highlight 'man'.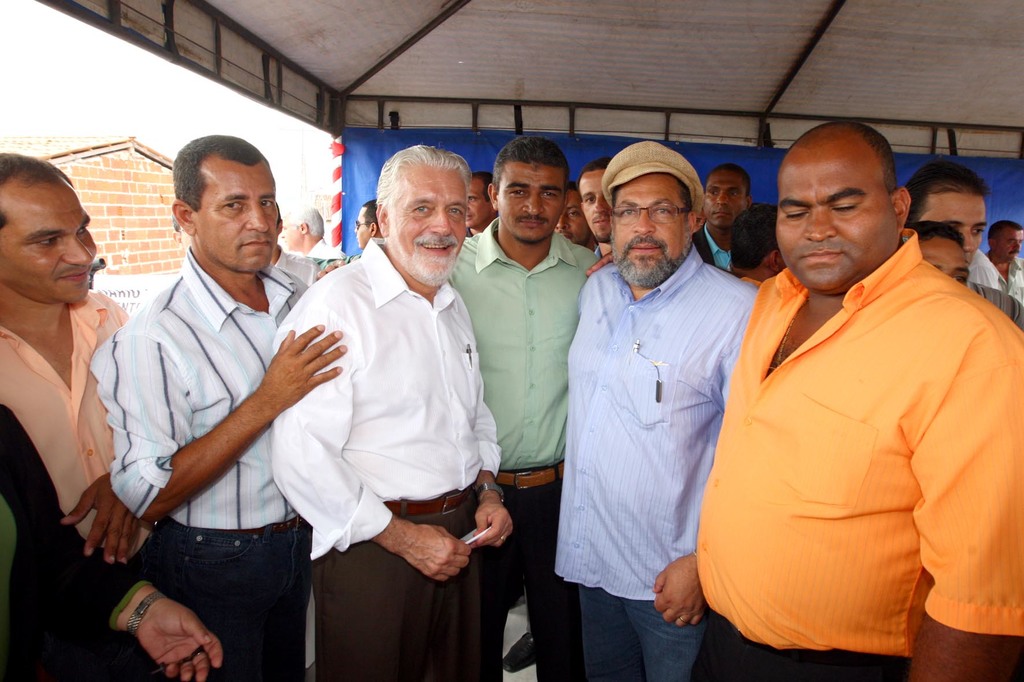
Highlighted region: detection(902, 162, 986, 267).
